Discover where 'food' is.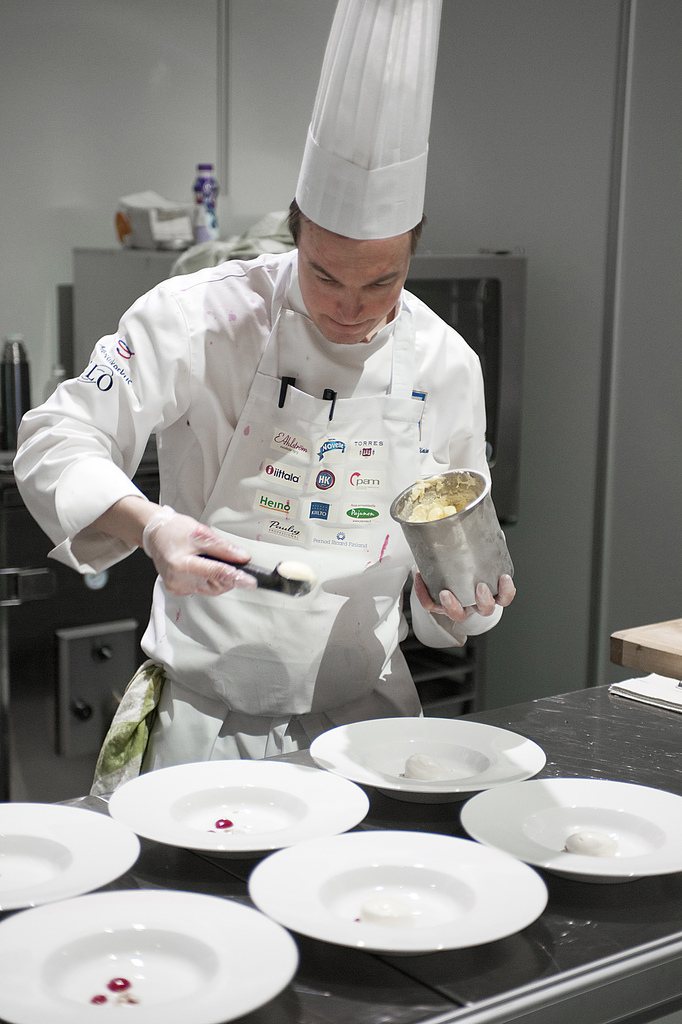
Discovered at bbox(394, 468, 490, 536).
